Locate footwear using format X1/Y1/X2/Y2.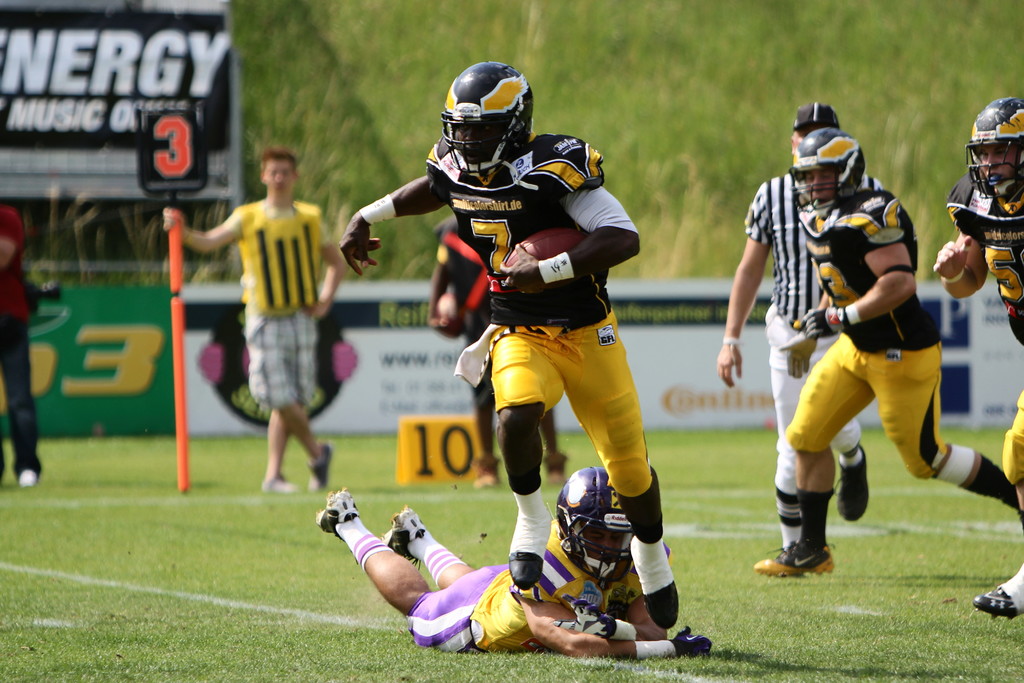
309/491/356/539.
